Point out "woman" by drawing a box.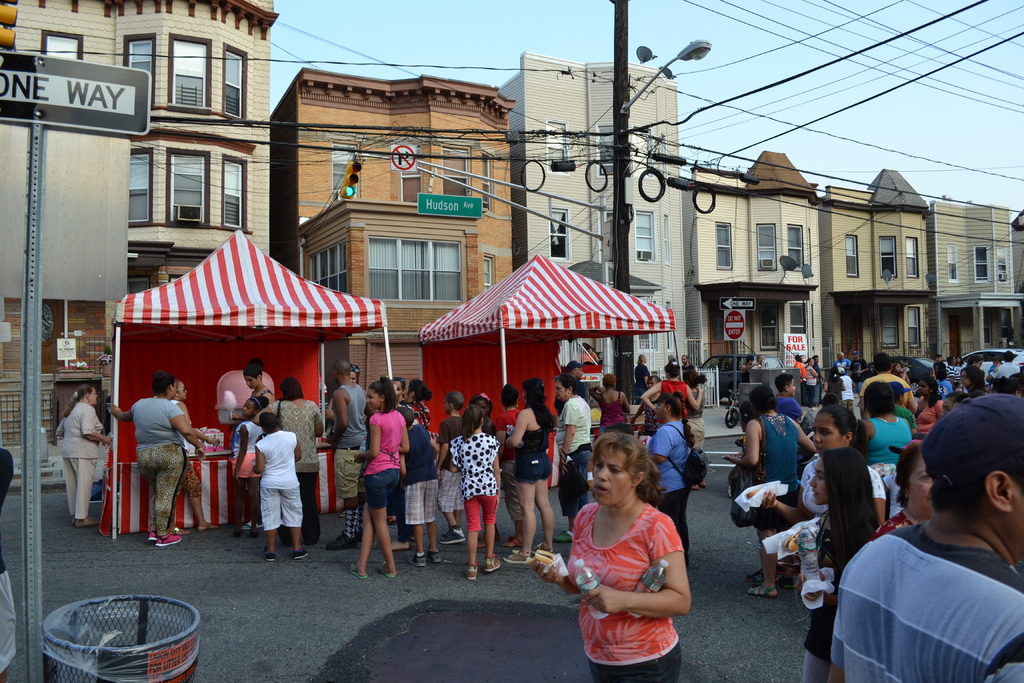
(860,382,910,504).
